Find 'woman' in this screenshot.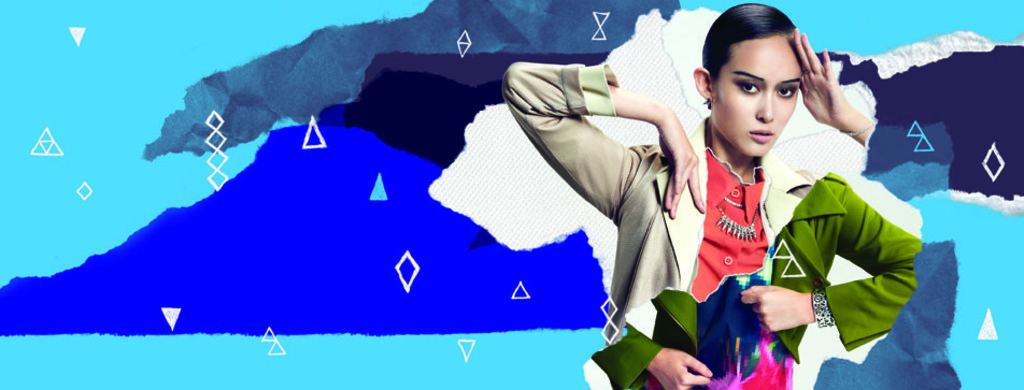
The bounding box for 'woman' is box(501, 0, 936, 389).
